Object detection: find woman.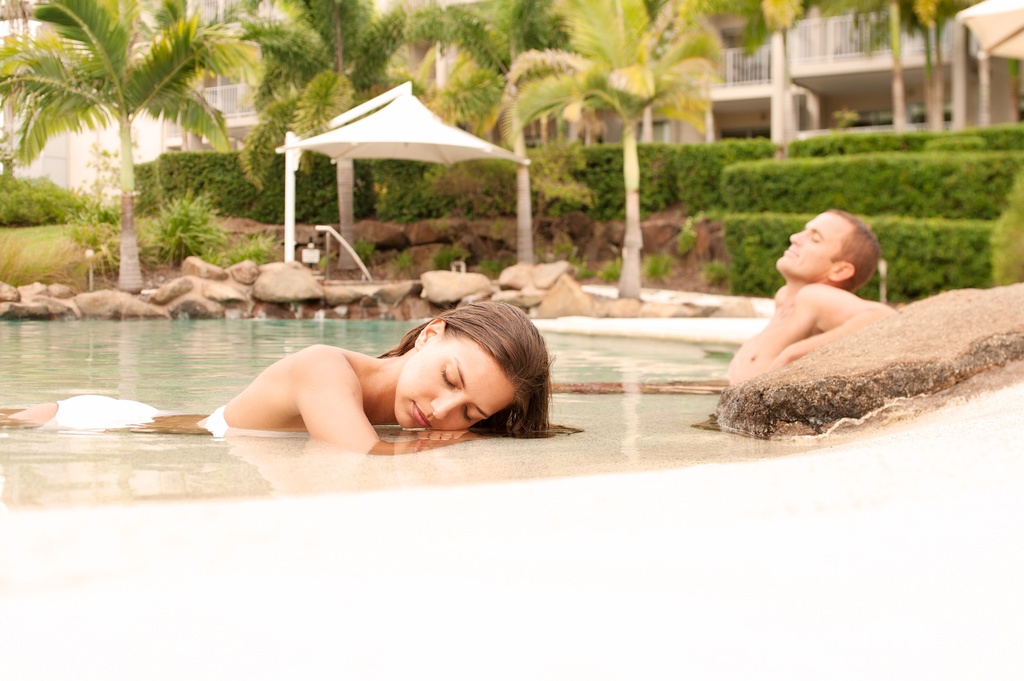
crop(0, 301, 583, 460).
